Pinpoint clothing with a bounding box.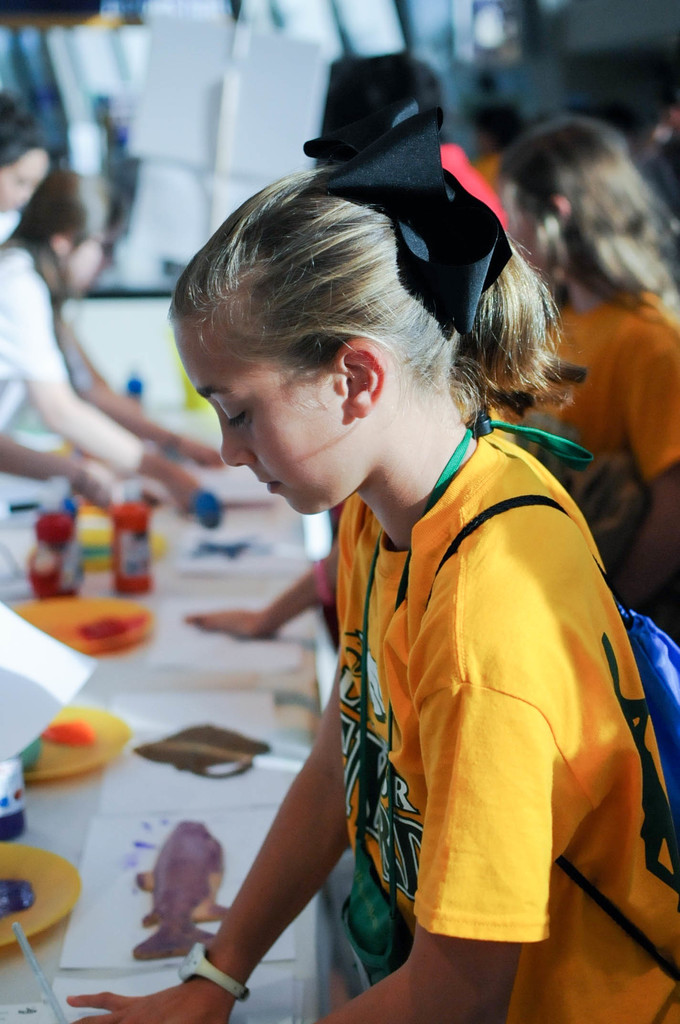
0,248,71,404.
